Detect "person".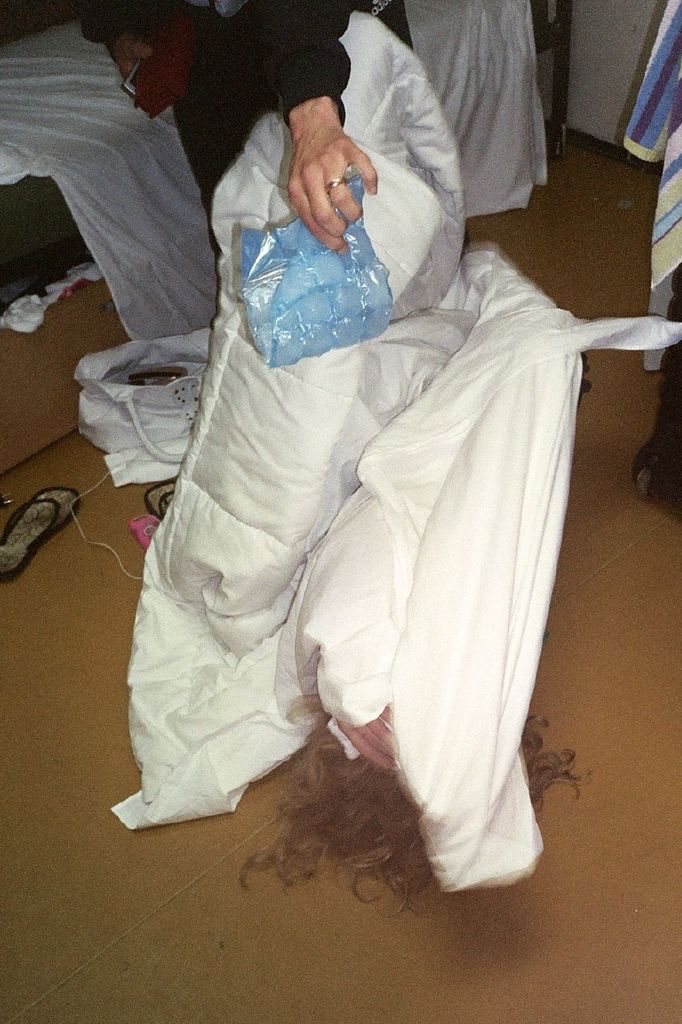
Detected at bbox(69, 10, 456, 236).
